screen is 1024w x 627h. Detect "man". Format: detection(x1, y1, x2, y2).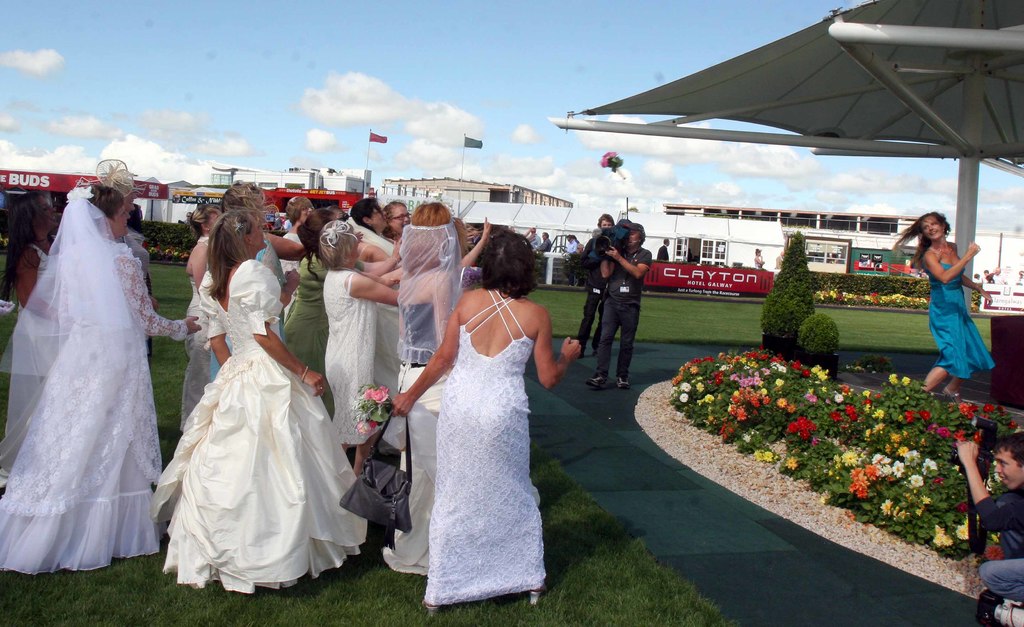
detection(582, 221, 653, 393).
